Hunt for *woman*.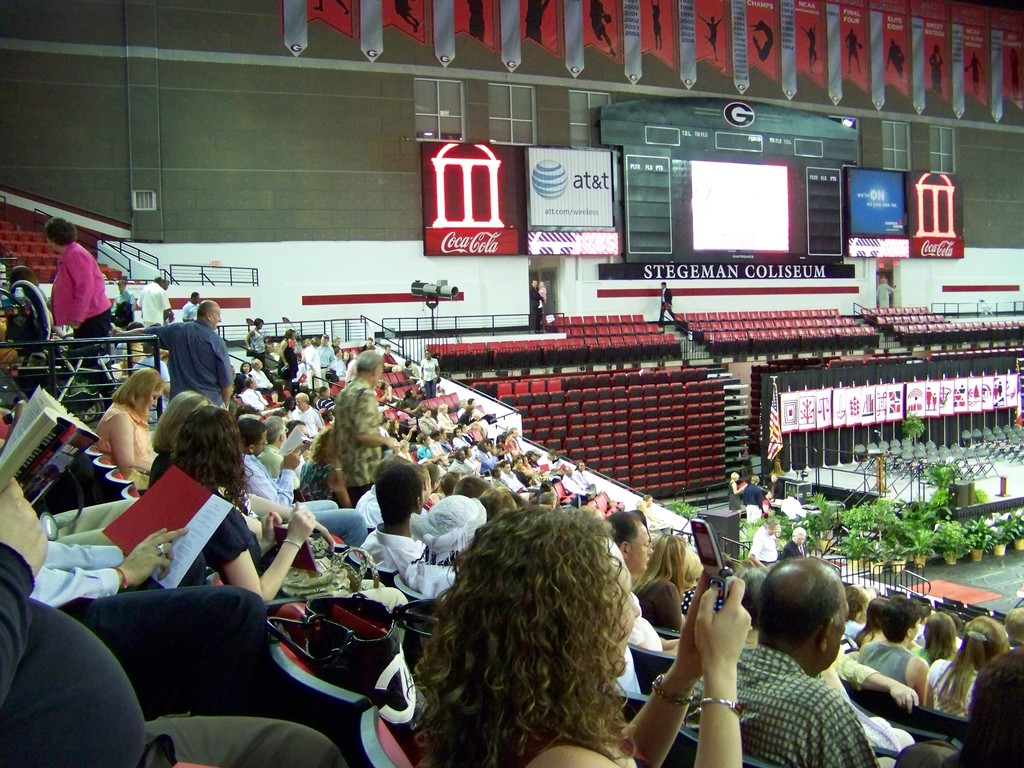
Hunted down at detection(446, 428, 472, 448).
